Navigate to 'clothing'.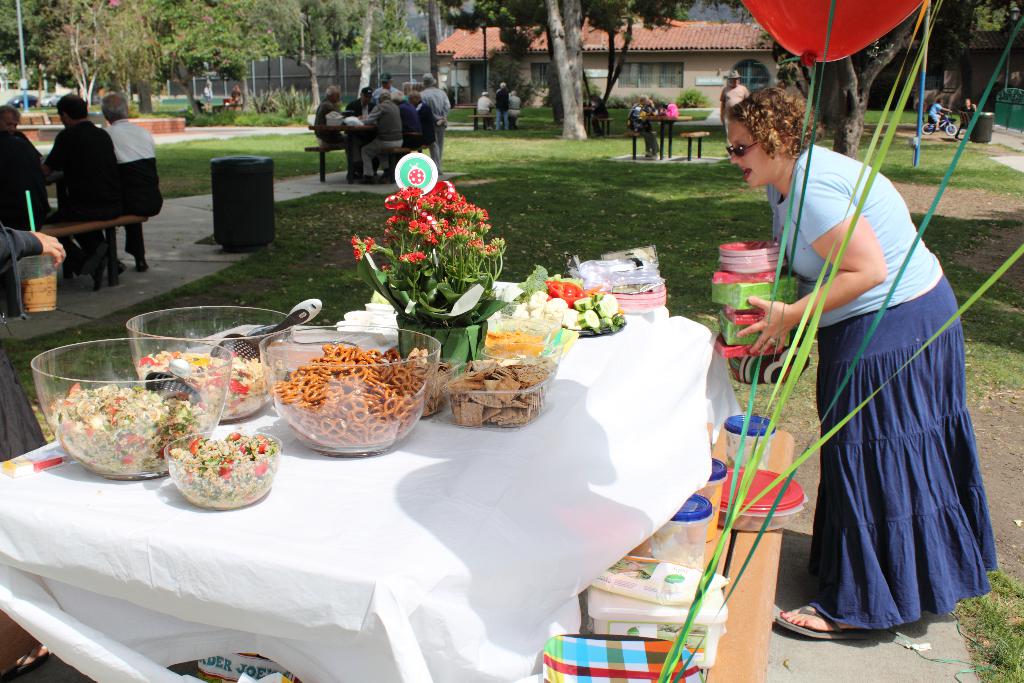
Navigation target: Rect(417, 81, 452, 176).
